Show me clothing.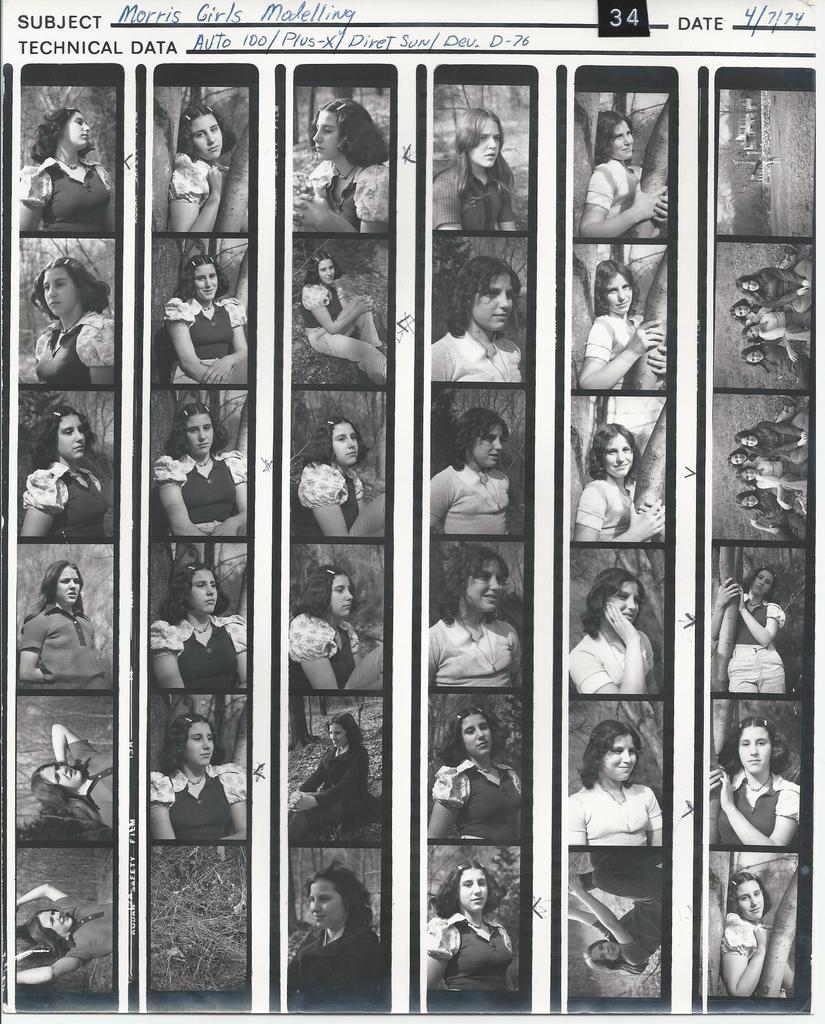
clothing is here: (21,469,111,538).
